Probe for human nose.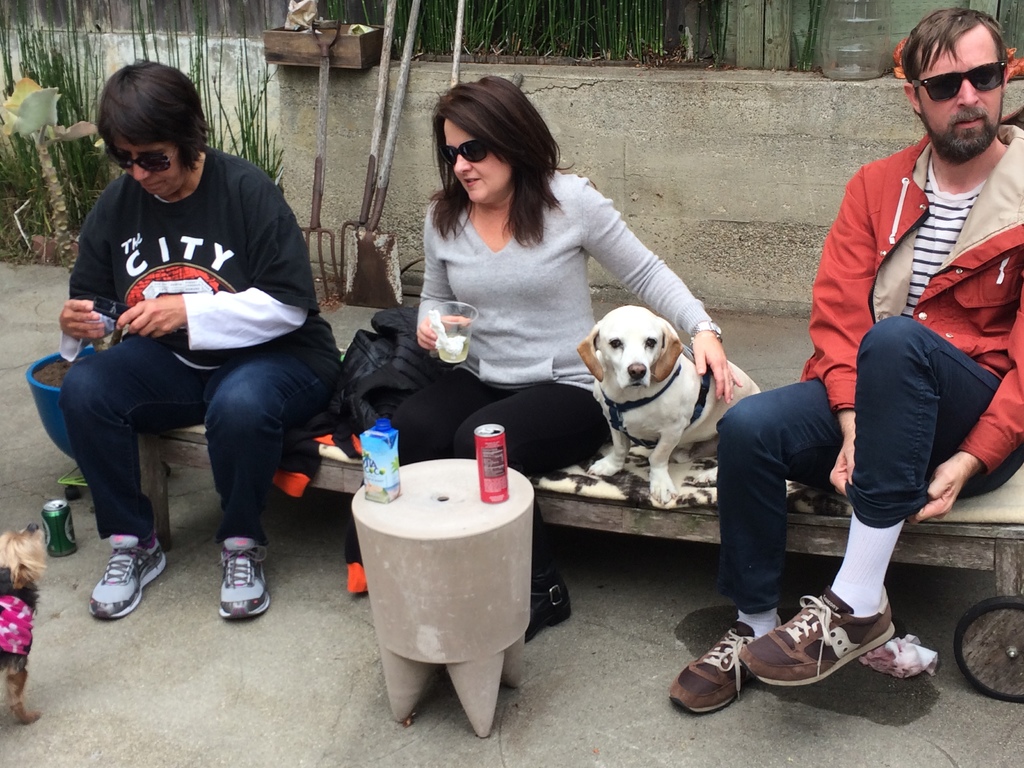
Probe result: box=[455, 153, 472, 173].
